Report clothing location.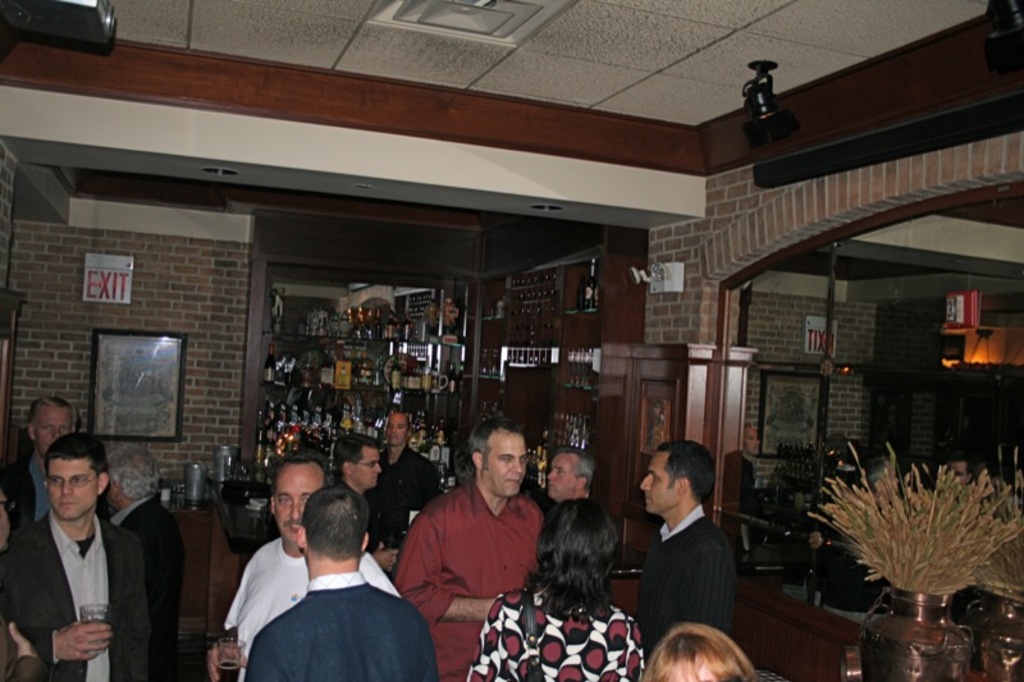
Report: <box>246,558,447,681</box>.
